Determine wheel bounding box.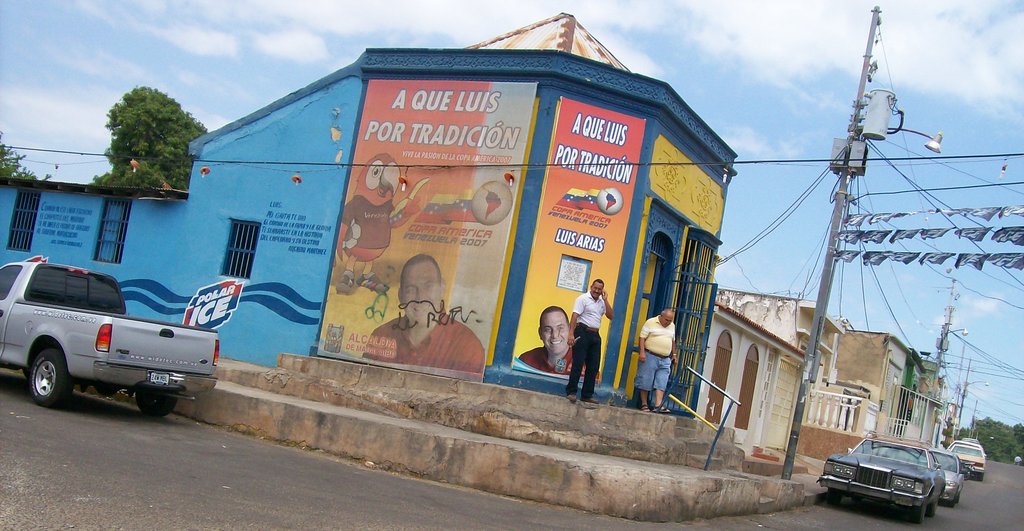
Determined: <box>929,502,939,516</box>.
